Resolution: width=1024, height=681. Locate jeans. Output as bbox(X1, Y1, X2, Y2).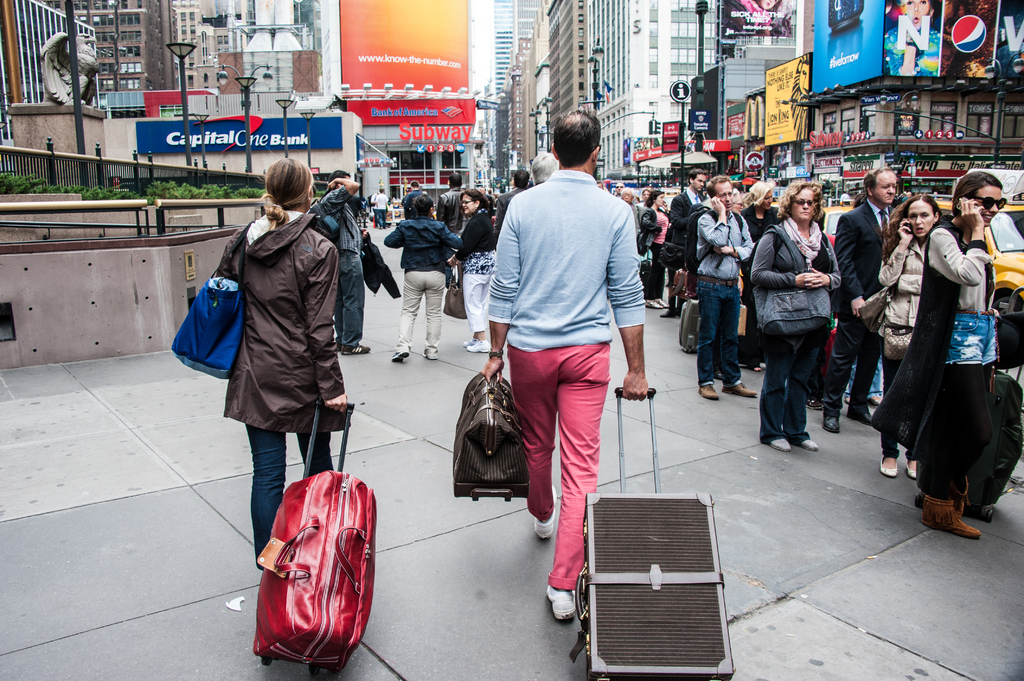
bbox(824, 319, 873, 418).
